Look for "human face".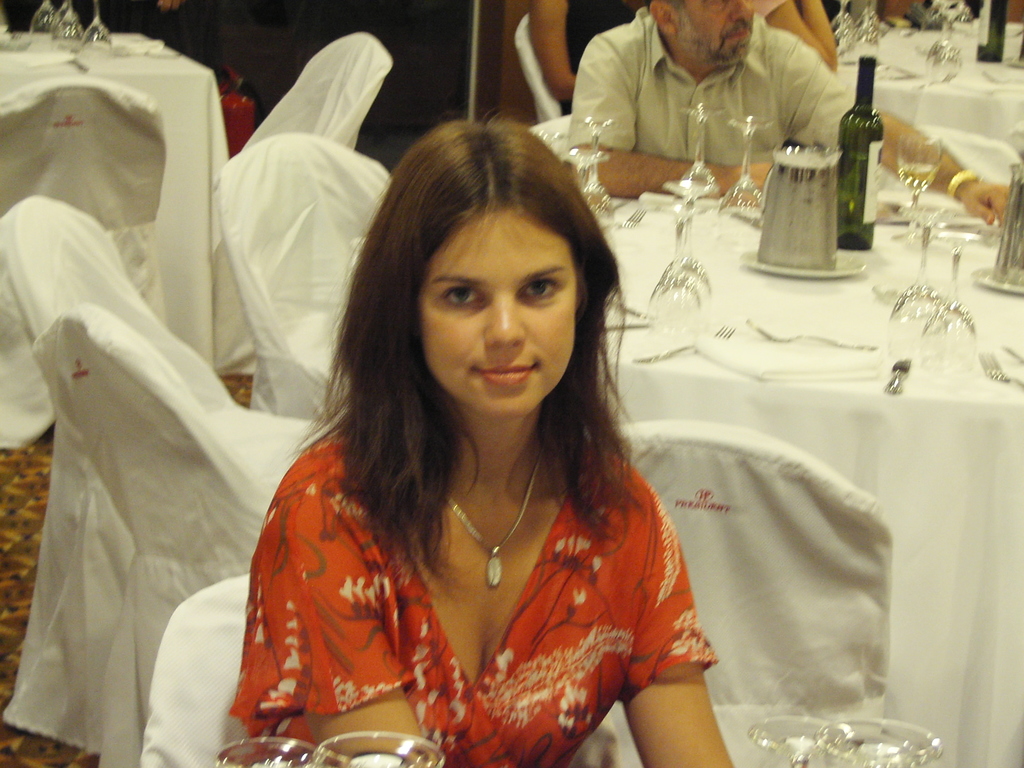
Found: detection(669, 0, 753, 71).
